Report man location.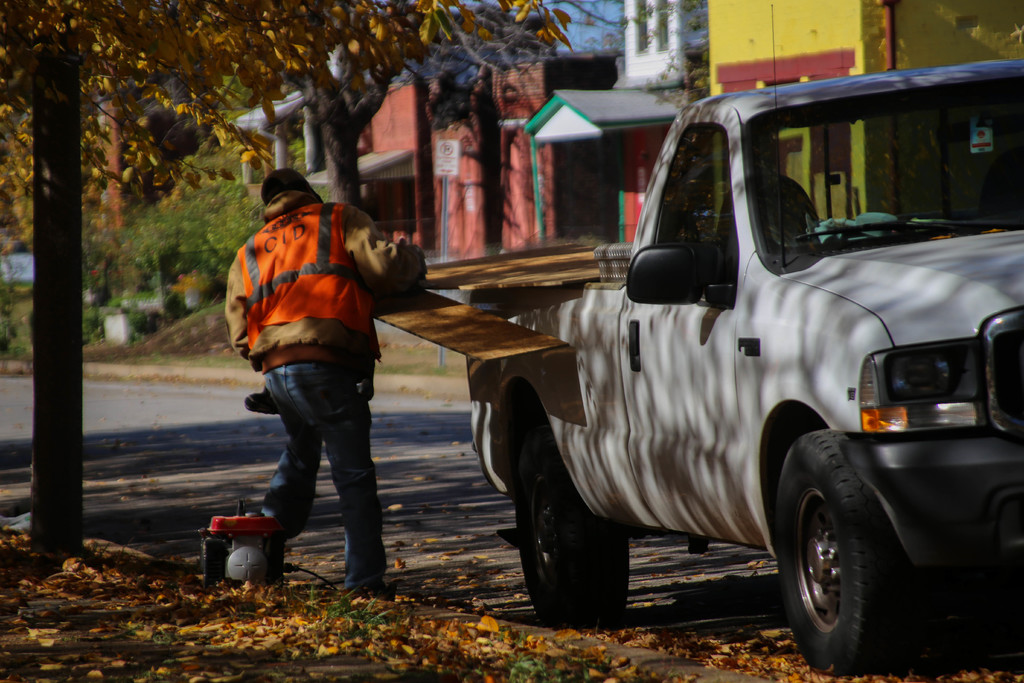
Report: x1=206 y1=152 x2=463 y2=612.
